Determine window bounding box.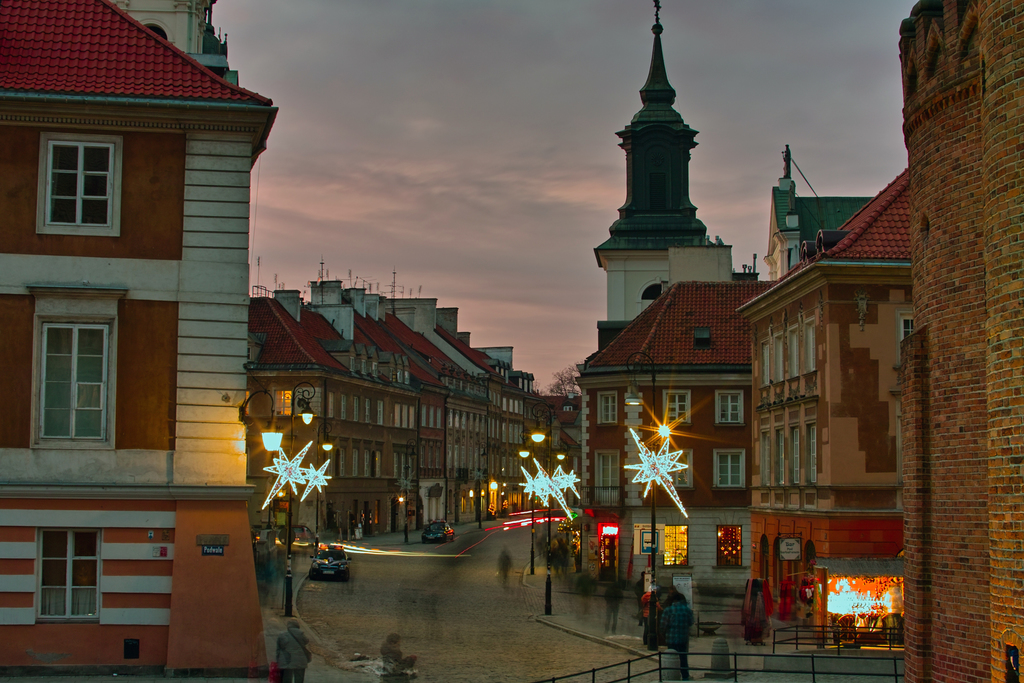
Determined: <region>273, 388, 289, 417</region>.
